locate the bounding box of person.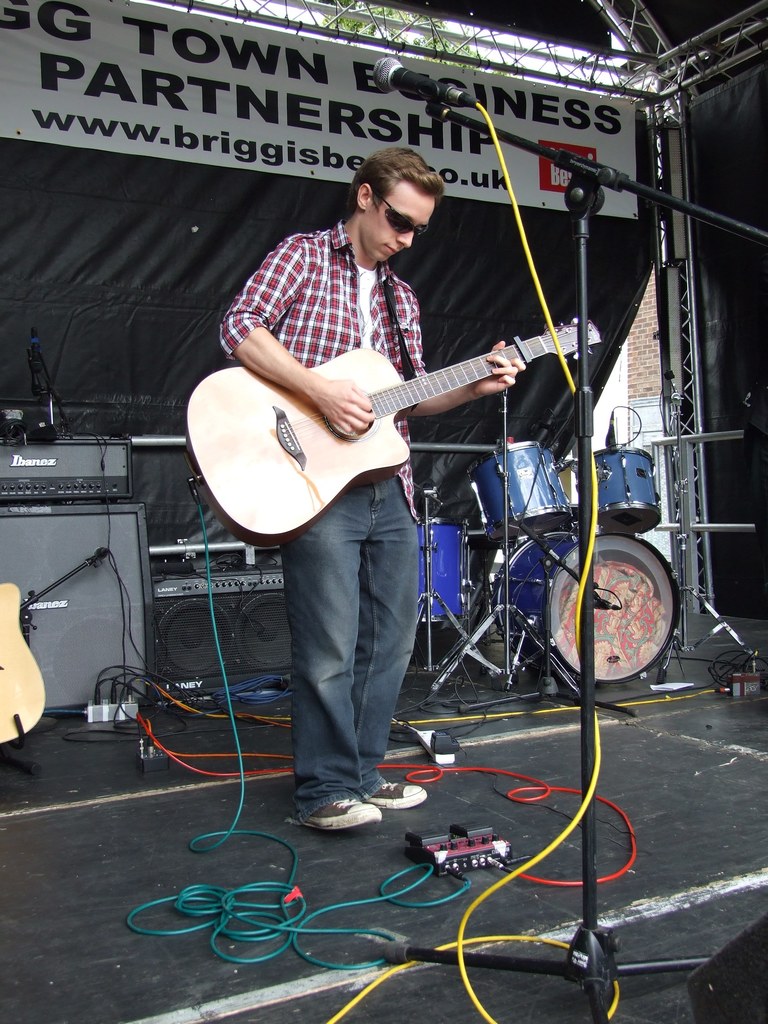
Bounding box: rect(223, 88, 546, 809).
